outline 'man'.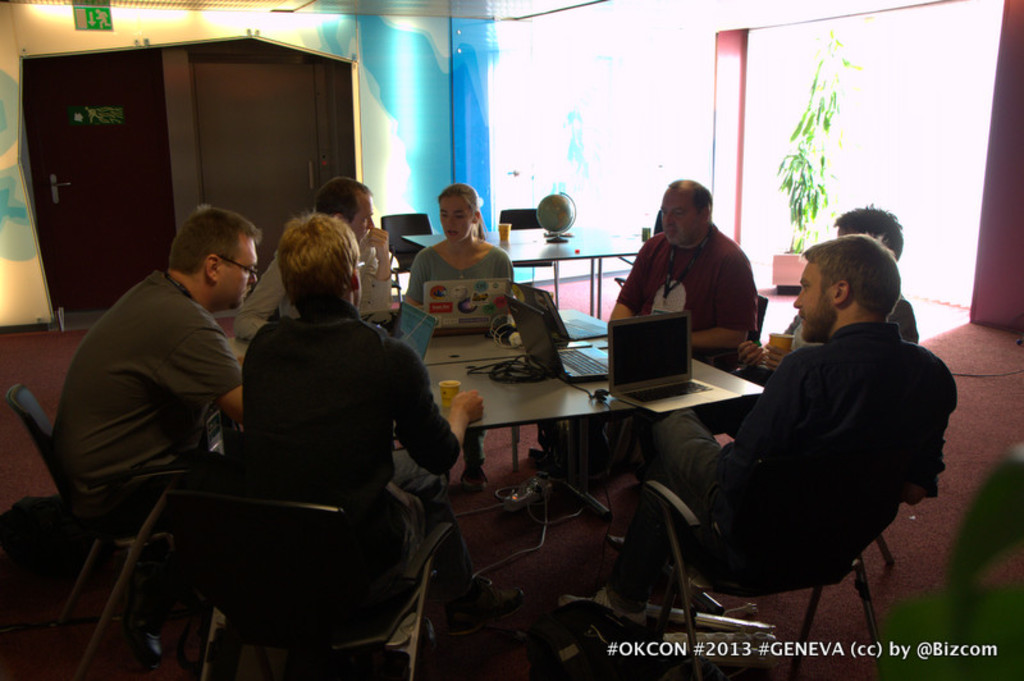
Outline: detection(243, 211, 485, 680).
